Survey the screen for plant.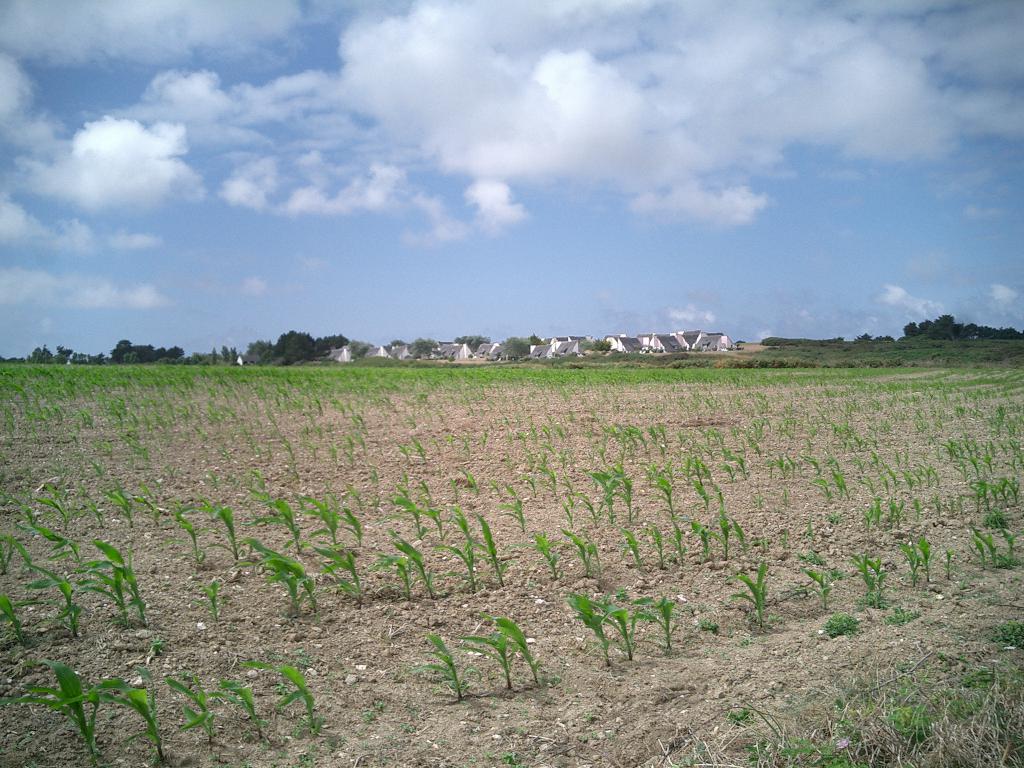
Survey found: Rect(616, 523, 645, 572).
